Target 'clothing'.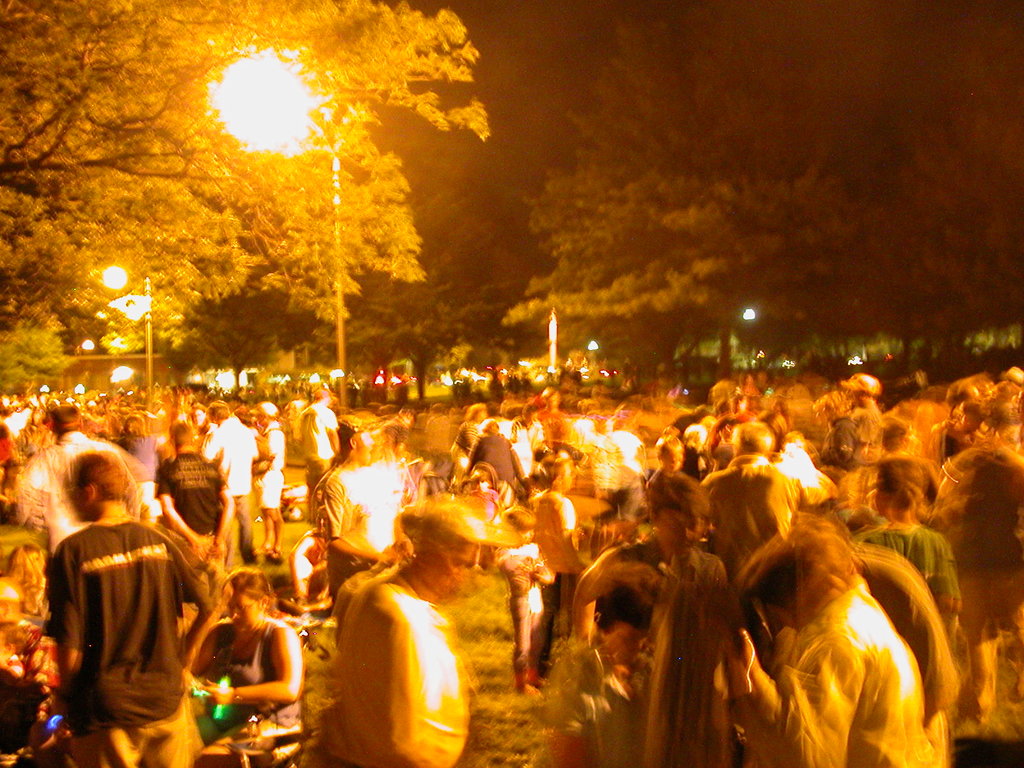
Target region: 303/401/330/478.
